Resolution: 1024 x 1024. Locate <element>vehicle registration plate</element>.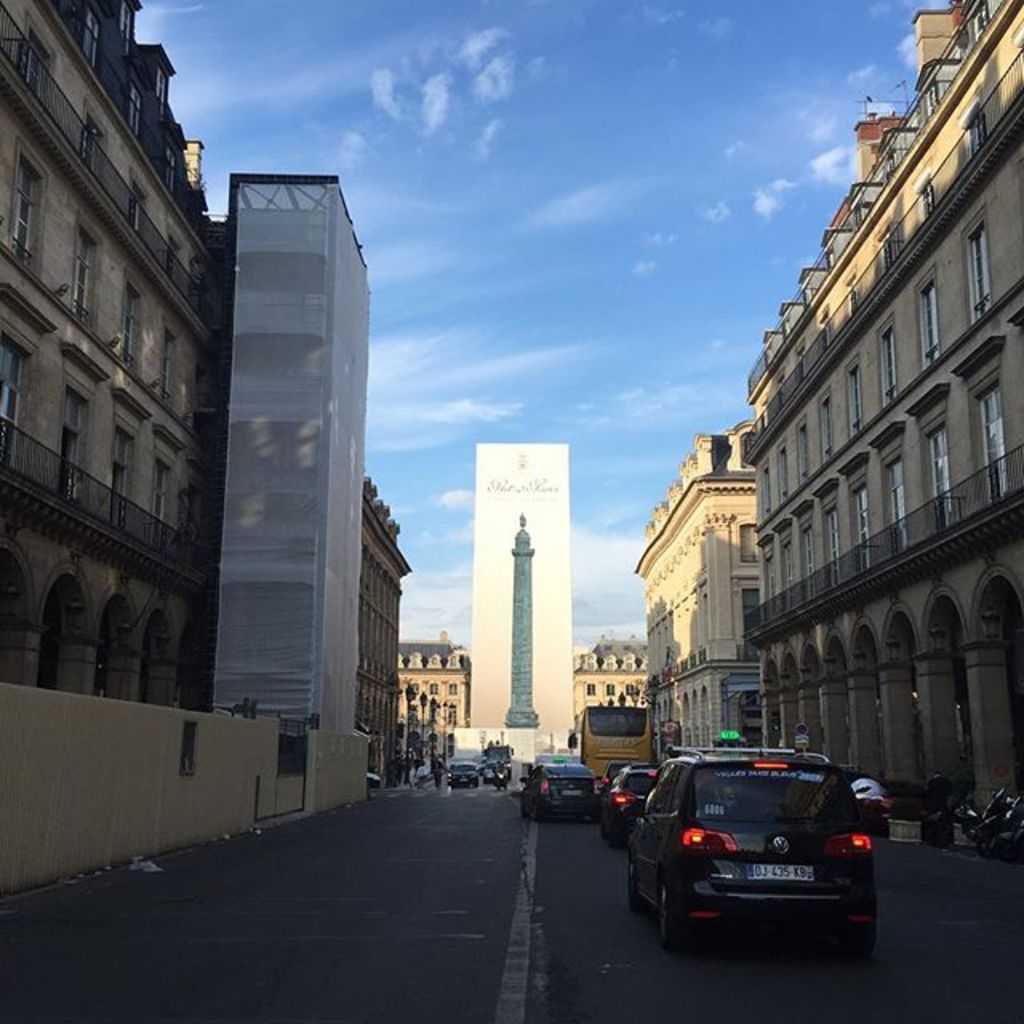
pyautogui.locateOnScreen(742, 859, 814, 886).
